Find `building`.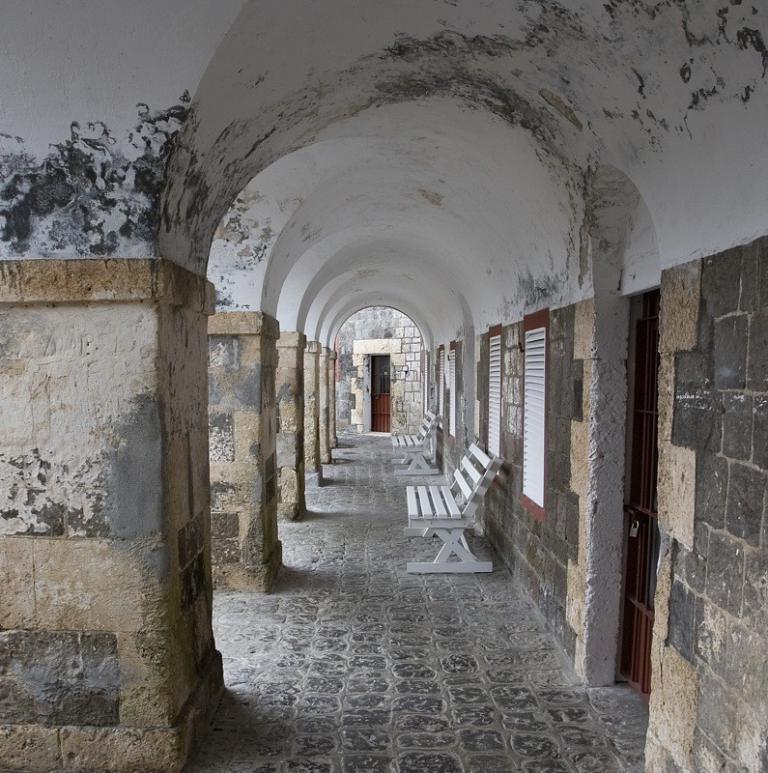
[0,0,767,772].
